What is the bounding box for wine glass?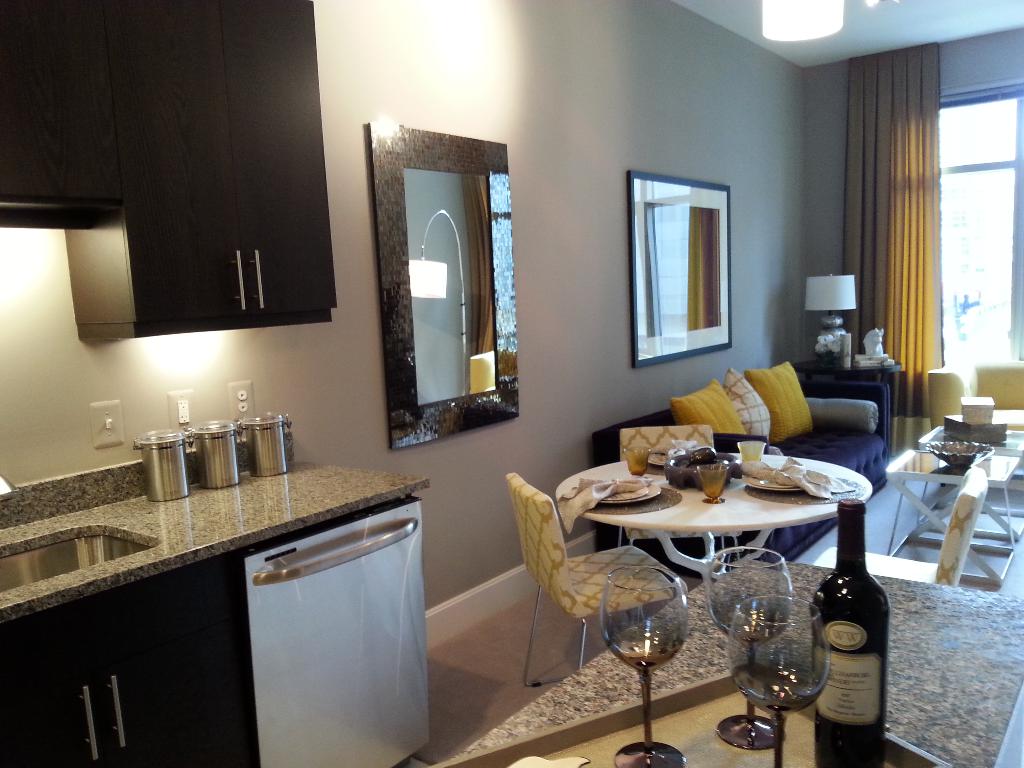
[705, 543, 792, 756].
